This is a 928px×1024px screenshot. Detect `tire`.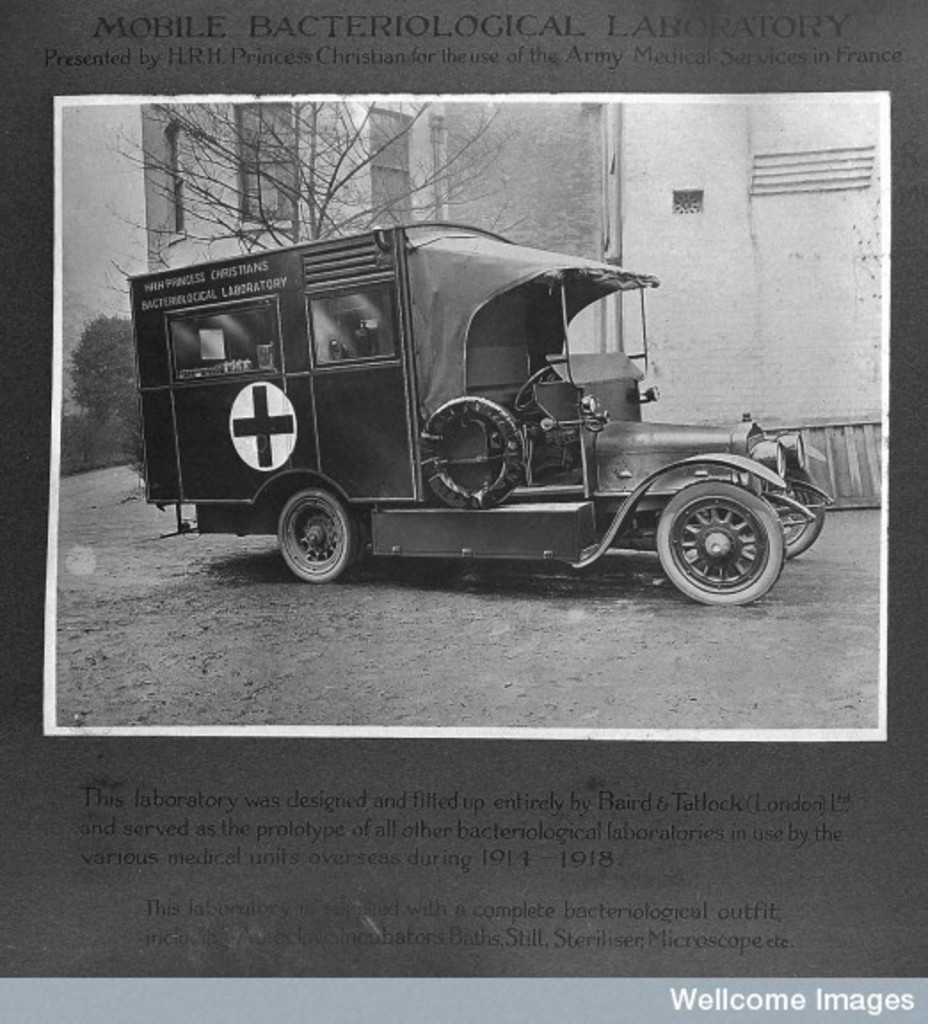
BBox(276, 491, 359, 581).
